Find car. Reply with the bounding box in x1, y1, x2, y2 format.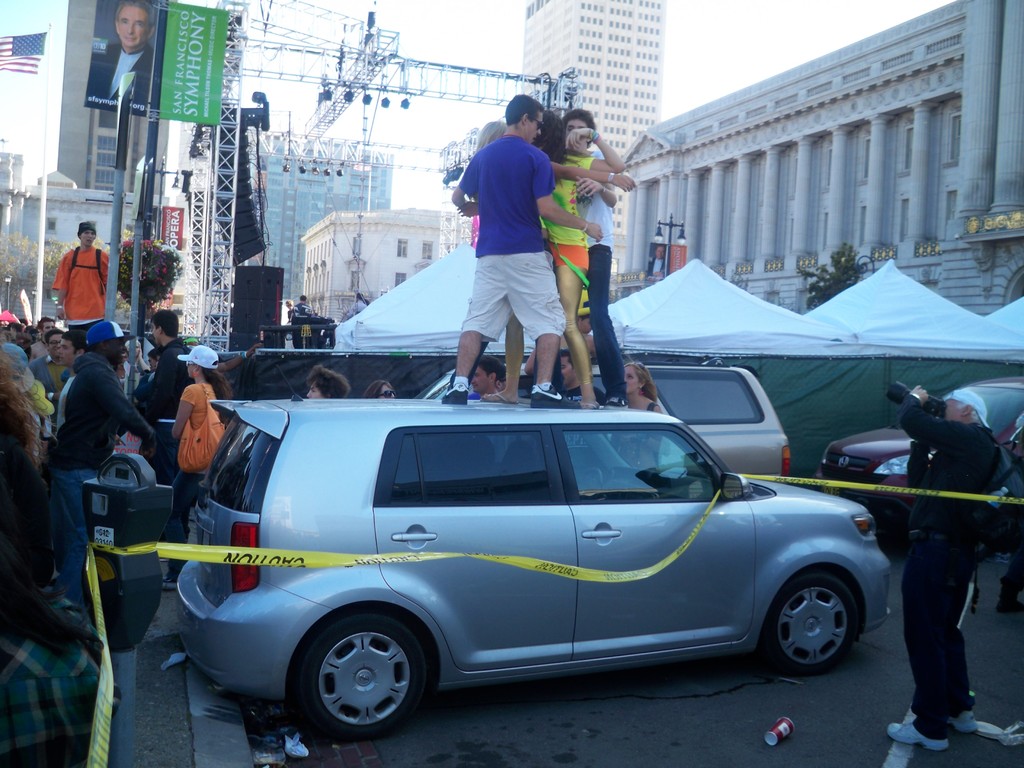
817, 373, 1023, 521.
